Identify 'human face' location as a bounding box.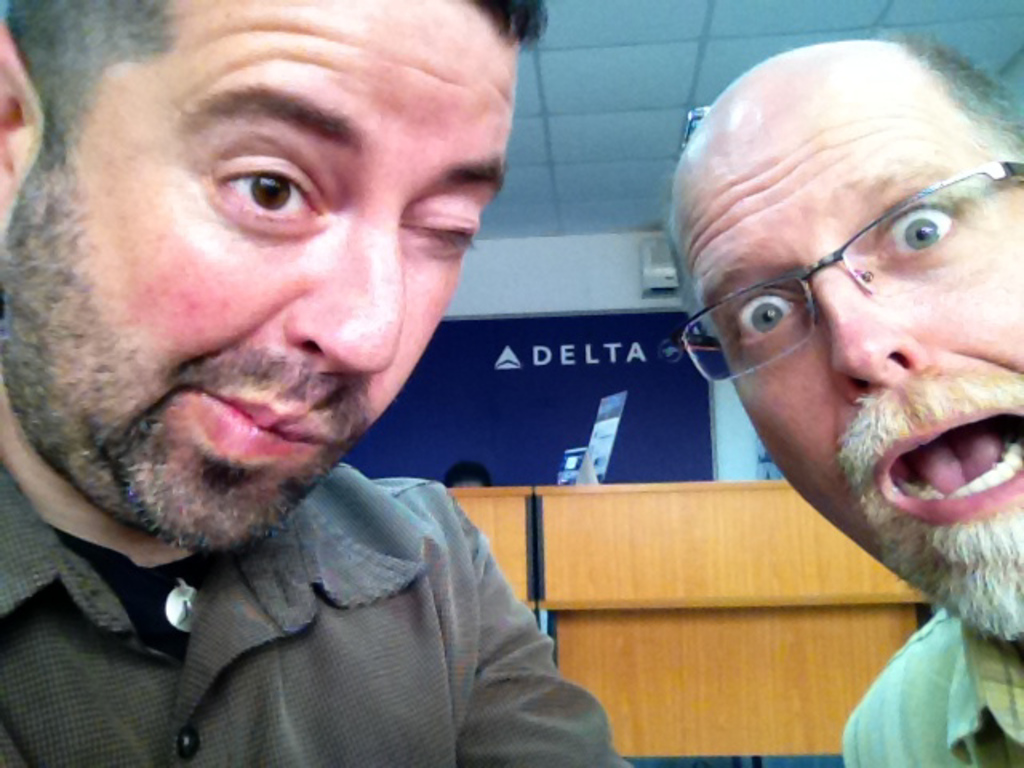
<region>0, 0, 518, 550</region>.
